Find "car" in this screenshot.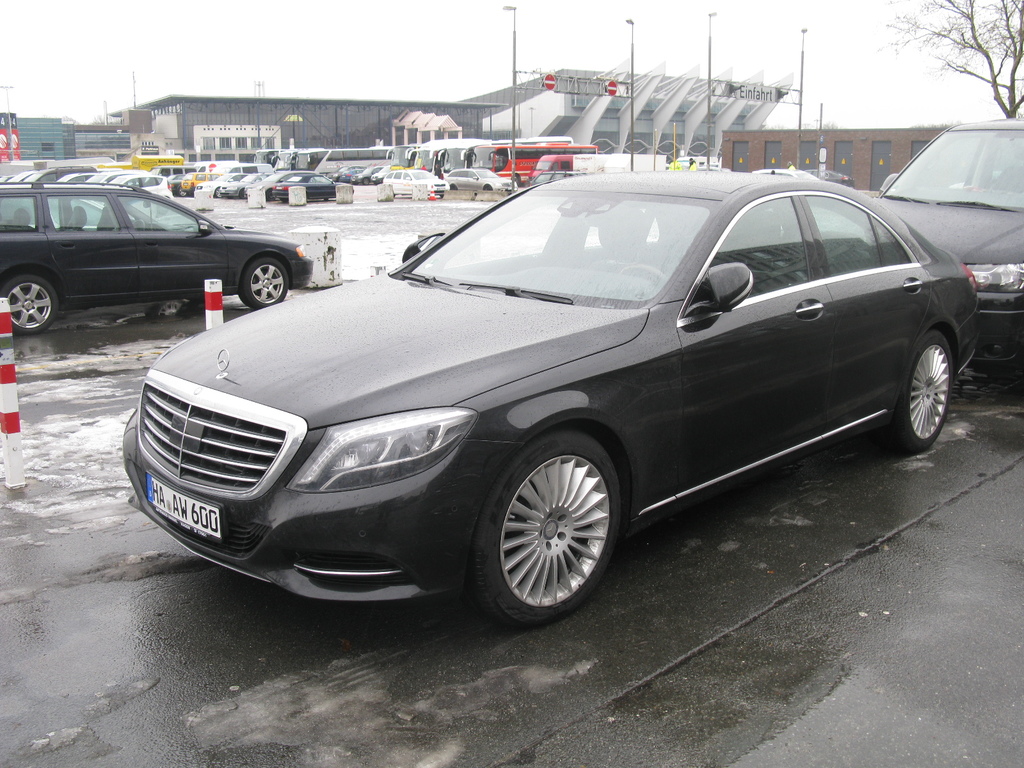
The bounding box for "car" is x1=529 y1=170 x2=592 y2=191.
